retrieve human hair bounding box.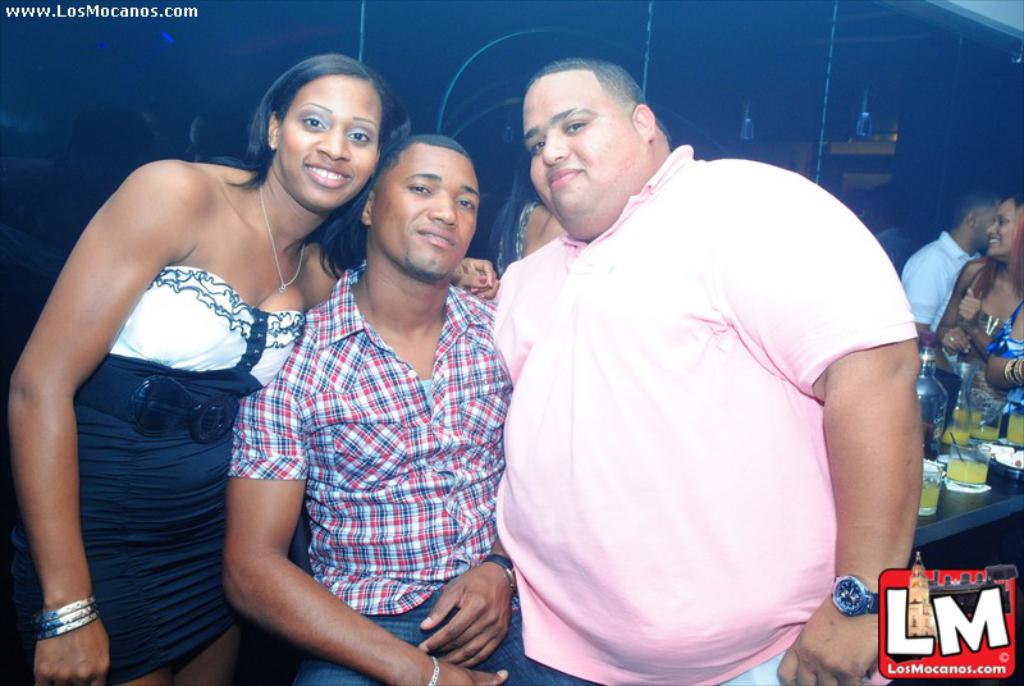
Bounding box: BBox(973, 195, 1023, 294).
